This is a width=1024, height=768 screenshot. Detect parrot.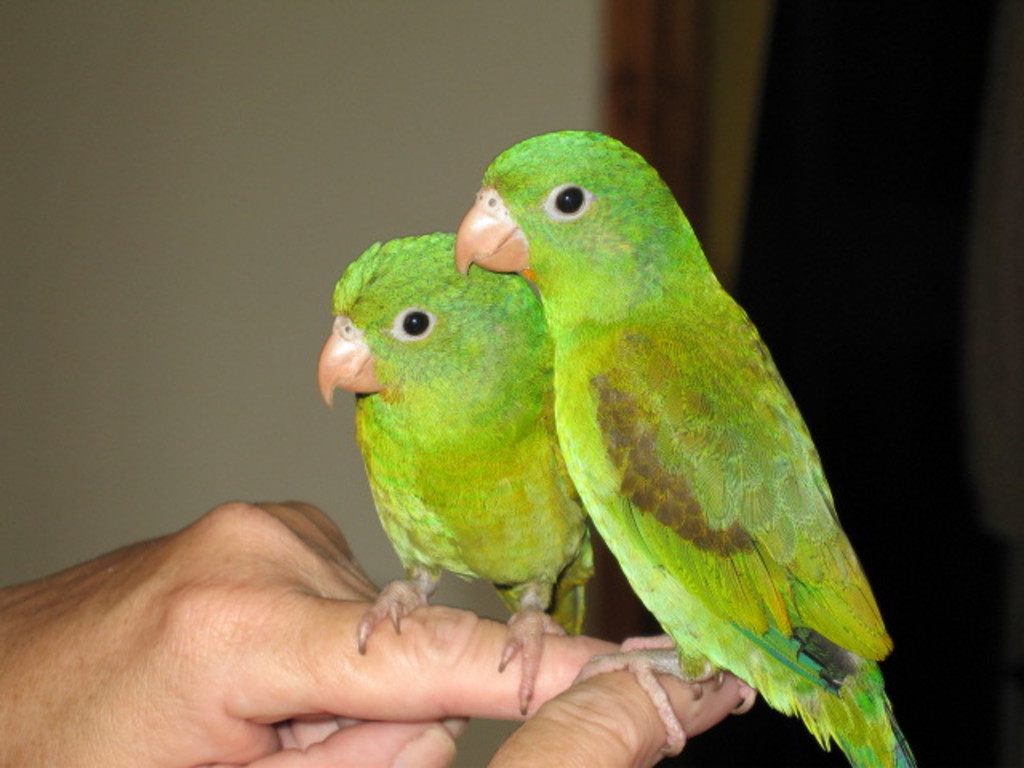
x1=453, y1=128, x2=920, y2=766.
